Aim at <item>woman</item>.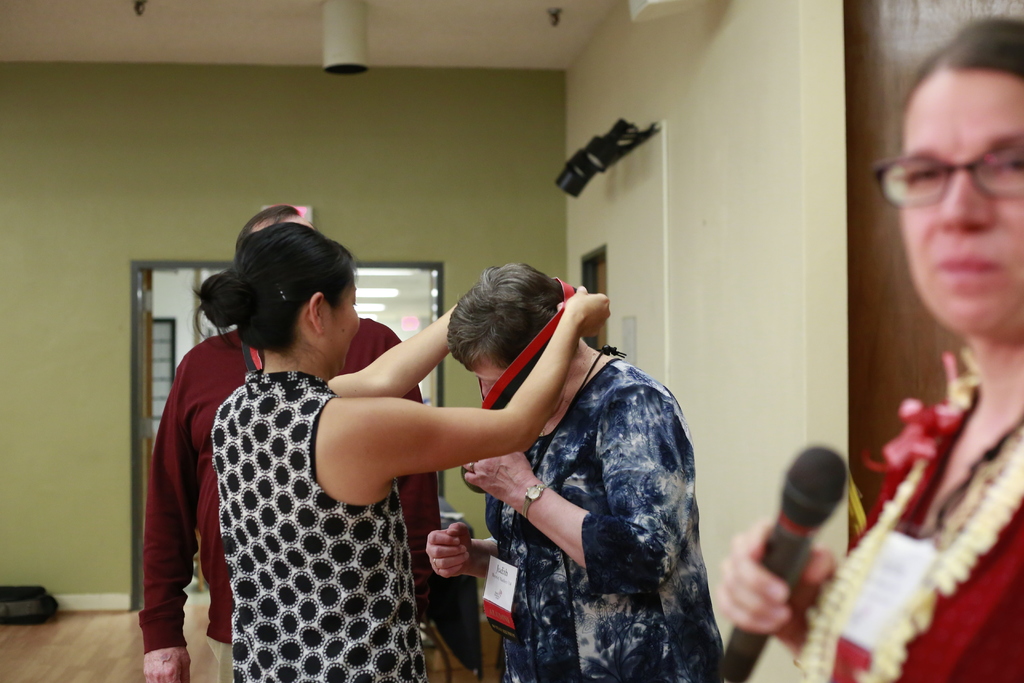
Aimed at bbox=[174, 222, 590, 682].
